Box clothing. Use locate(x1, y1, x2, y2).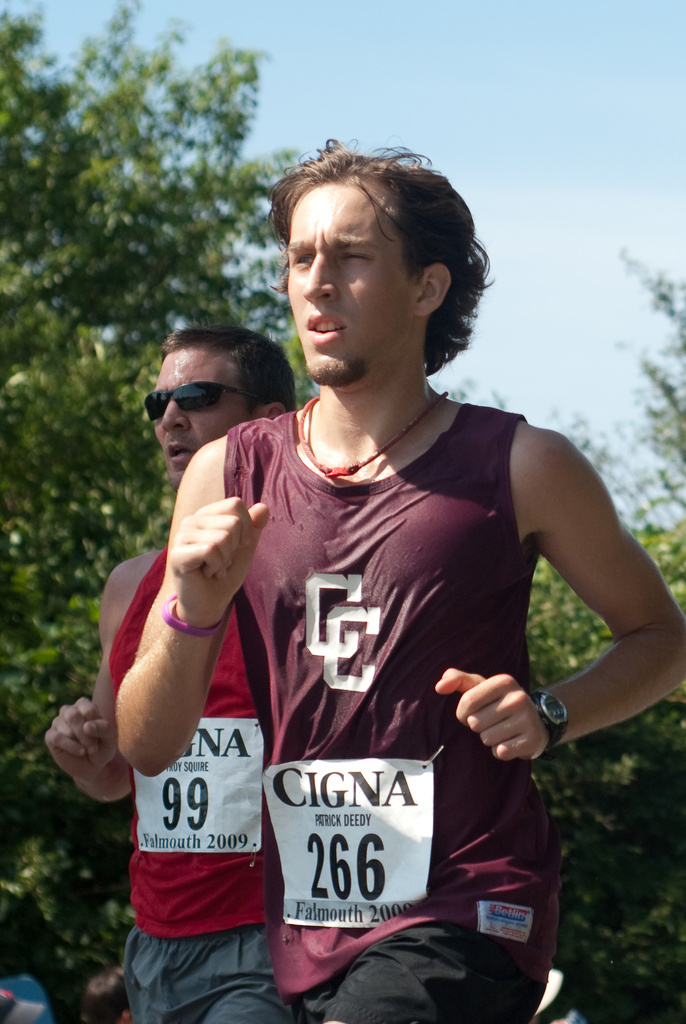
locate(101, 536, 311, 1023).
